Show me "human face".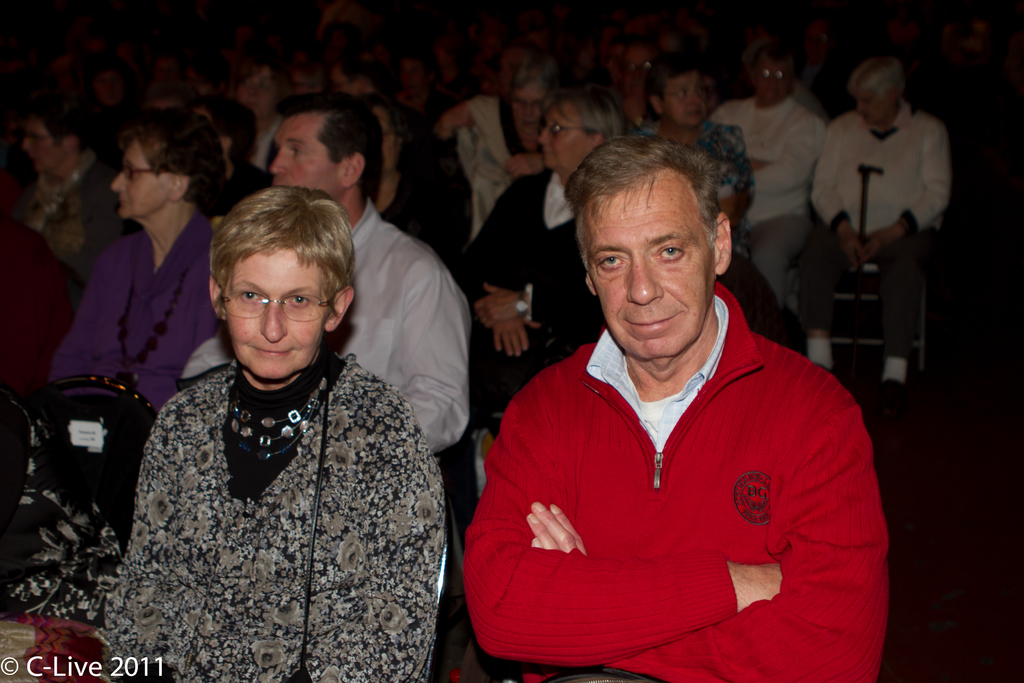
"human face" is here: [x1=581, y1=172, x2=718, y2=352].
